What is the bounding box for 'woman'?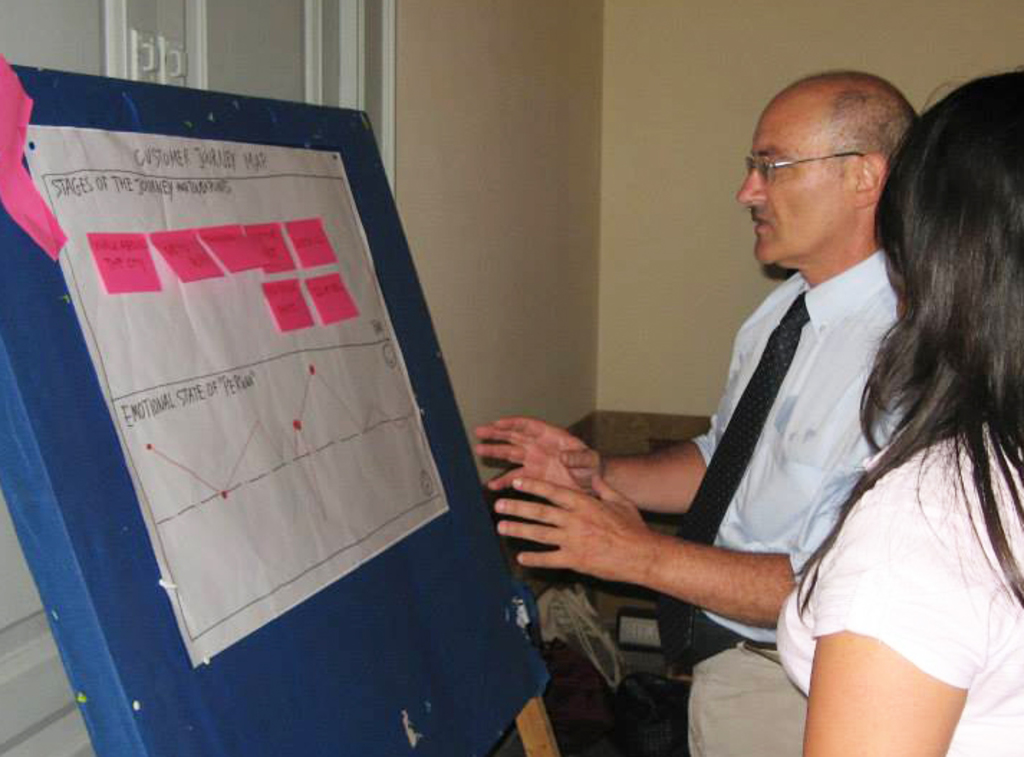
(755,66,1023,756).
